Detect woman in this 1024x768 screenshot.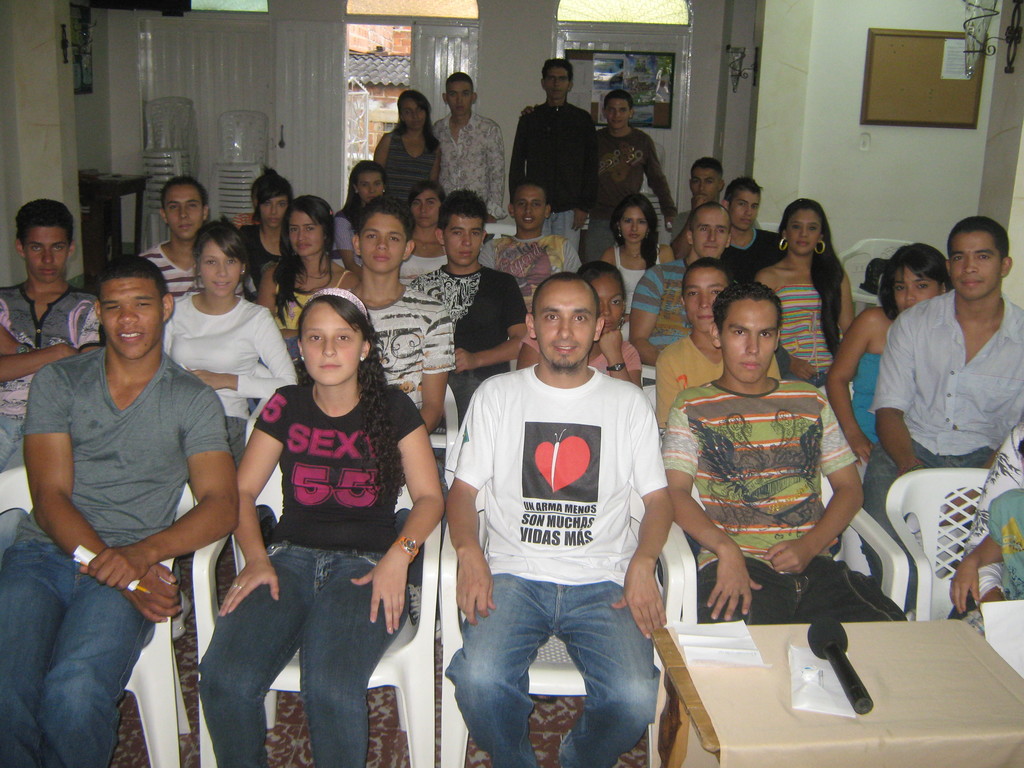
Detection: l=374, t=89, r=444, b=220.
